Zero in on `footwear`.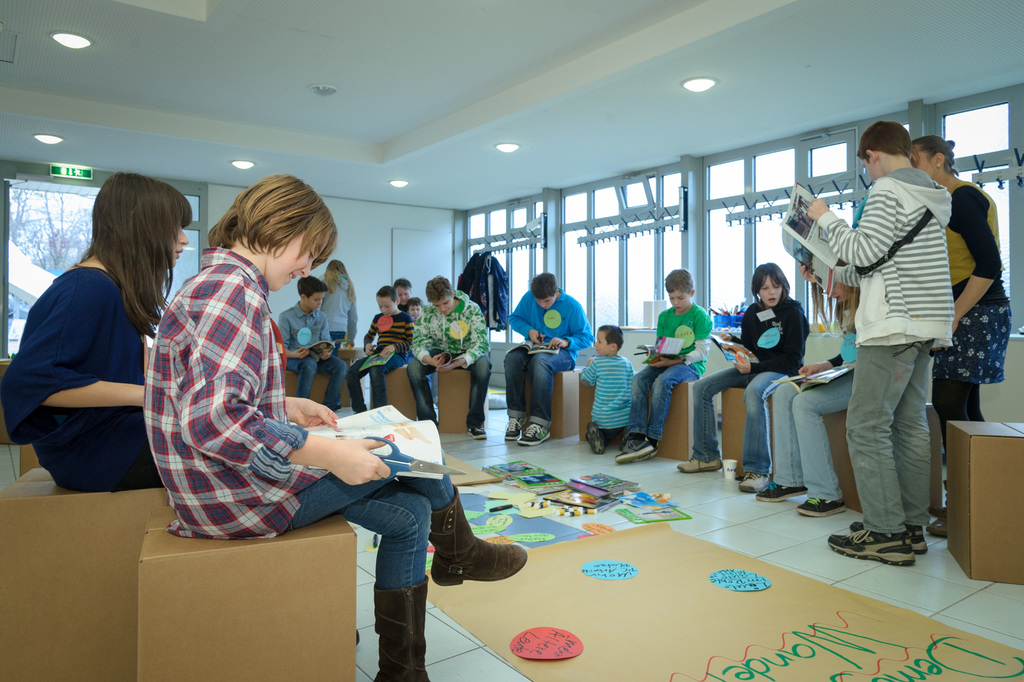
Zeroed in: x1=465, y1=422, x2=493, y2=442.
